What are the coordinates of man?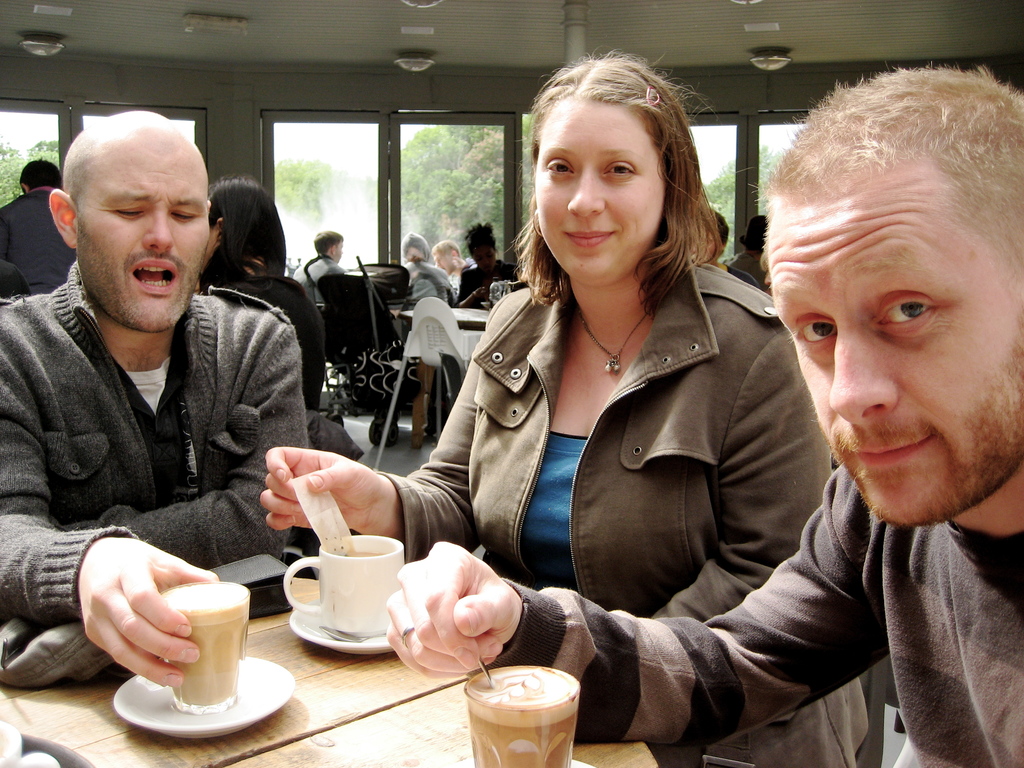
x1=387 y1=70 x2=1023 y2=767.
